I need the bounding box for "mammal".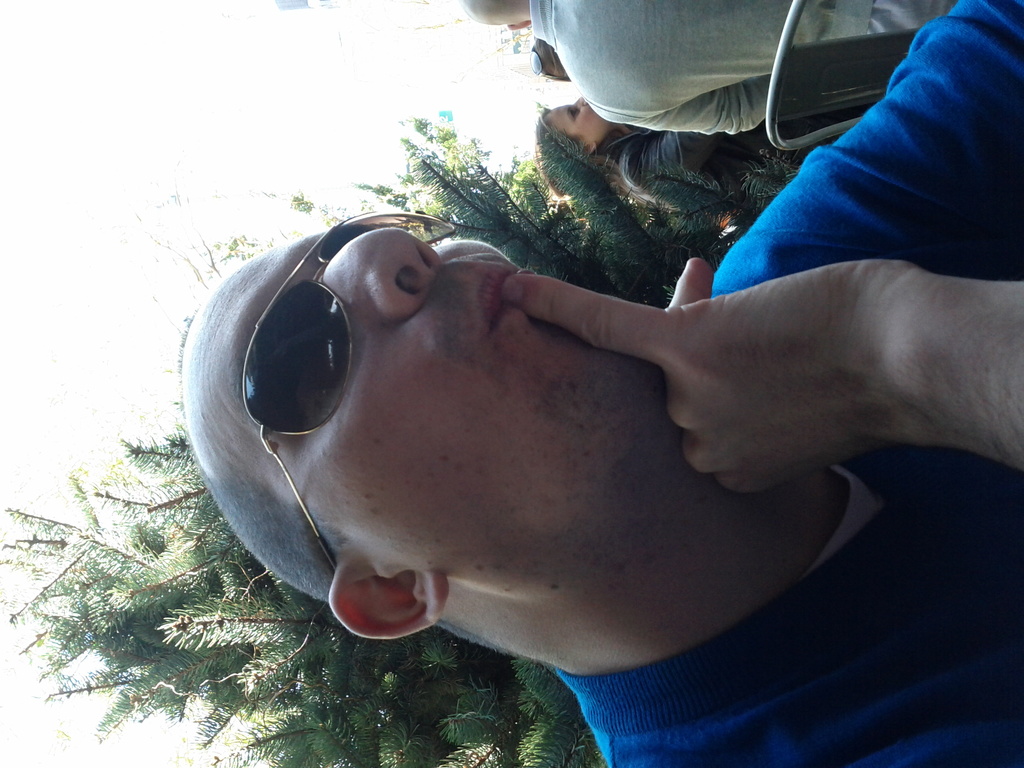
Here it is: box=[458, 0, 955, 137].
